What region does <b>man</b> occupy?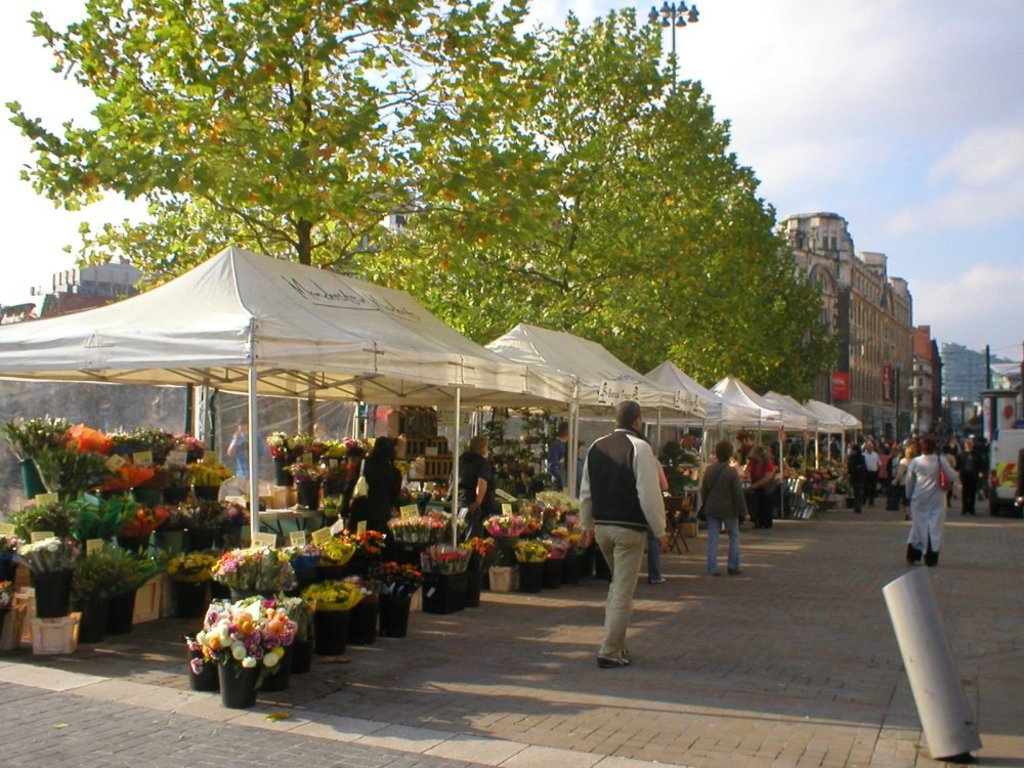
682 430 699 468.
